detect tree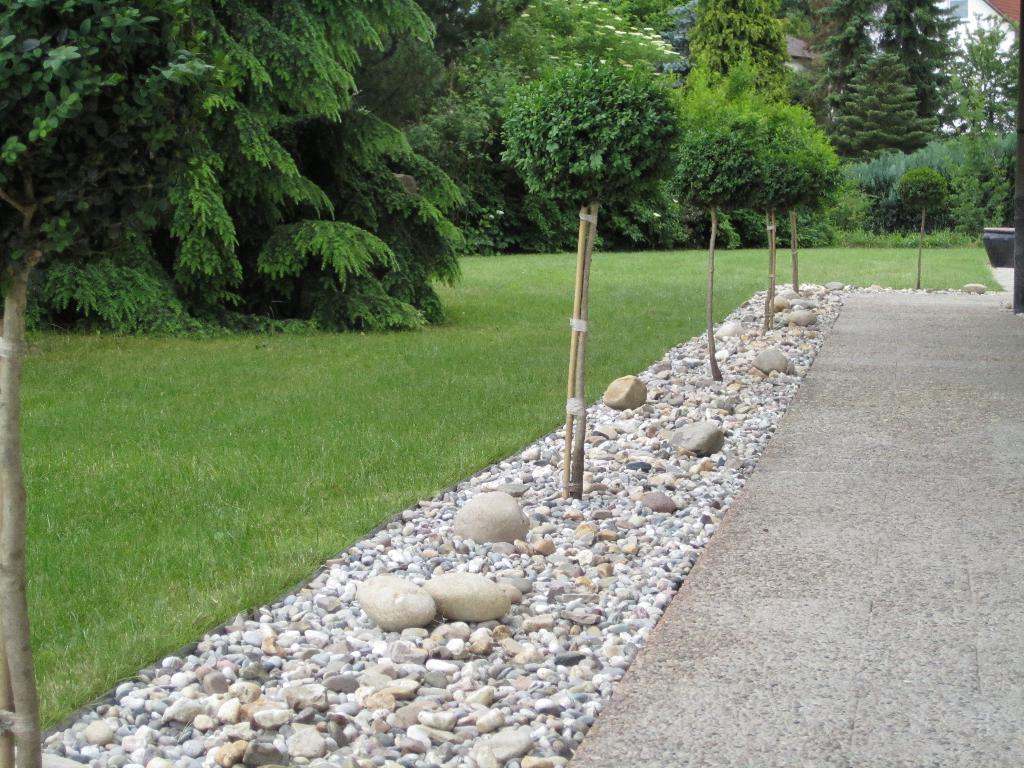
[left=743, top=100, right=845, bottom=336]
